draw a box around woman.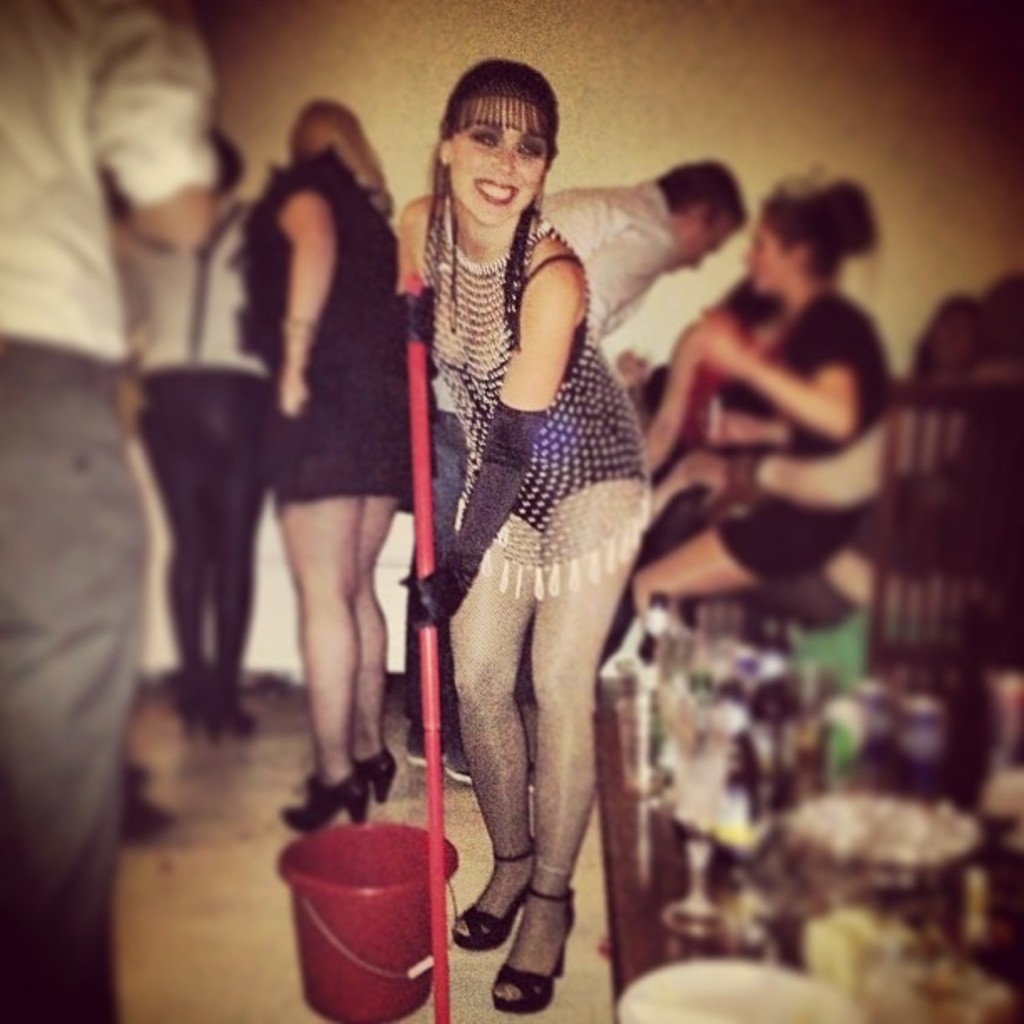
634:169:900:617.
